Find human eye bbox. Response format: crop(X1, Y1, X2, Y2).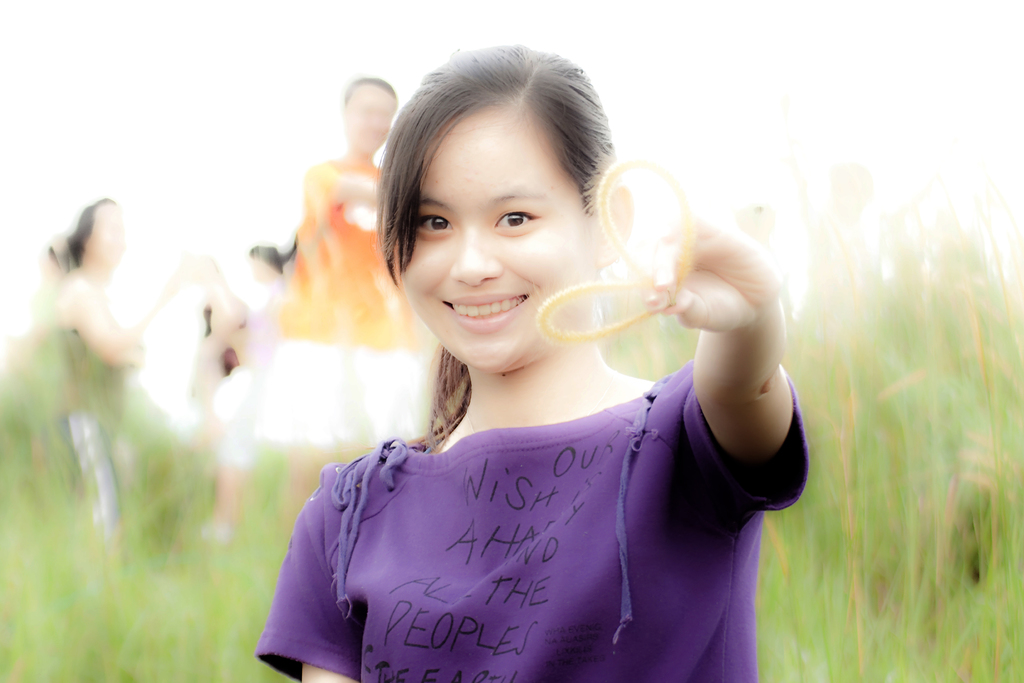
crop(486, 202, 543, 232).
